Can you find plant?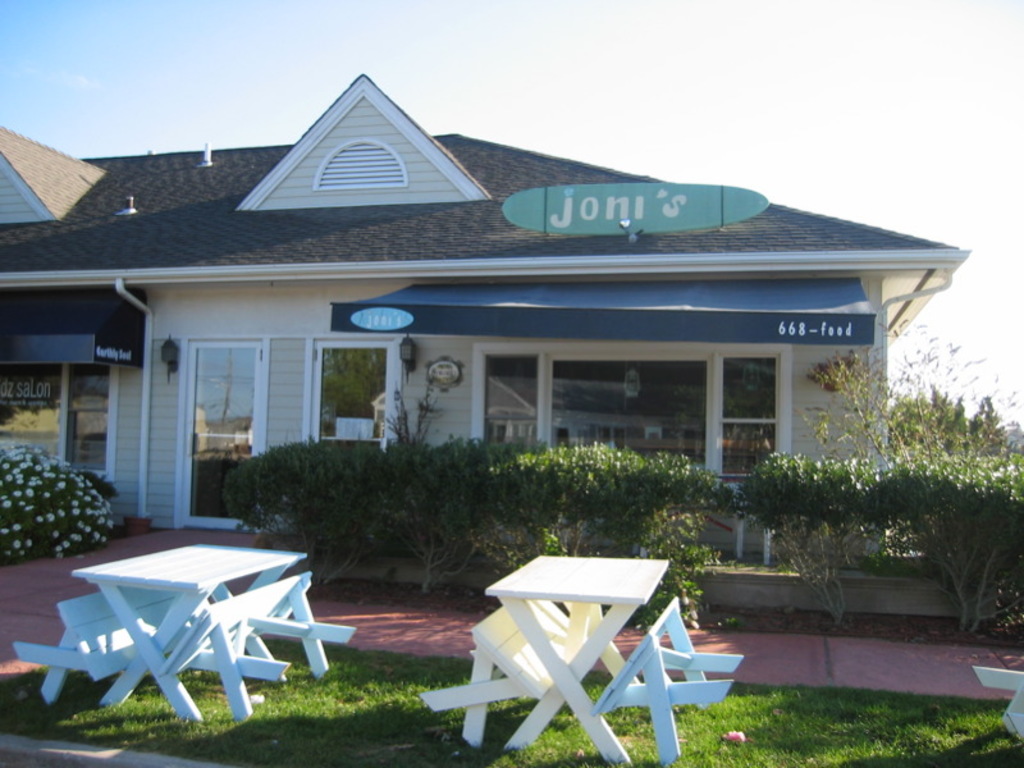
Yes, bounding box: 717,444,879,617.
